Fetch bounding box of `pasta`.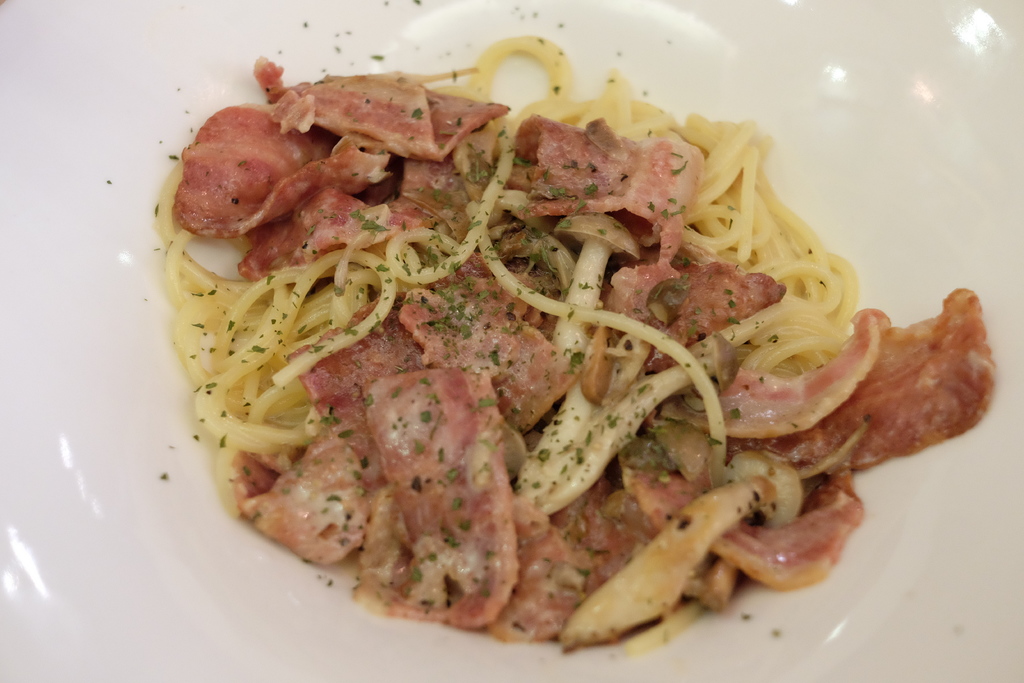
Bbox: 154,27,959,659.
